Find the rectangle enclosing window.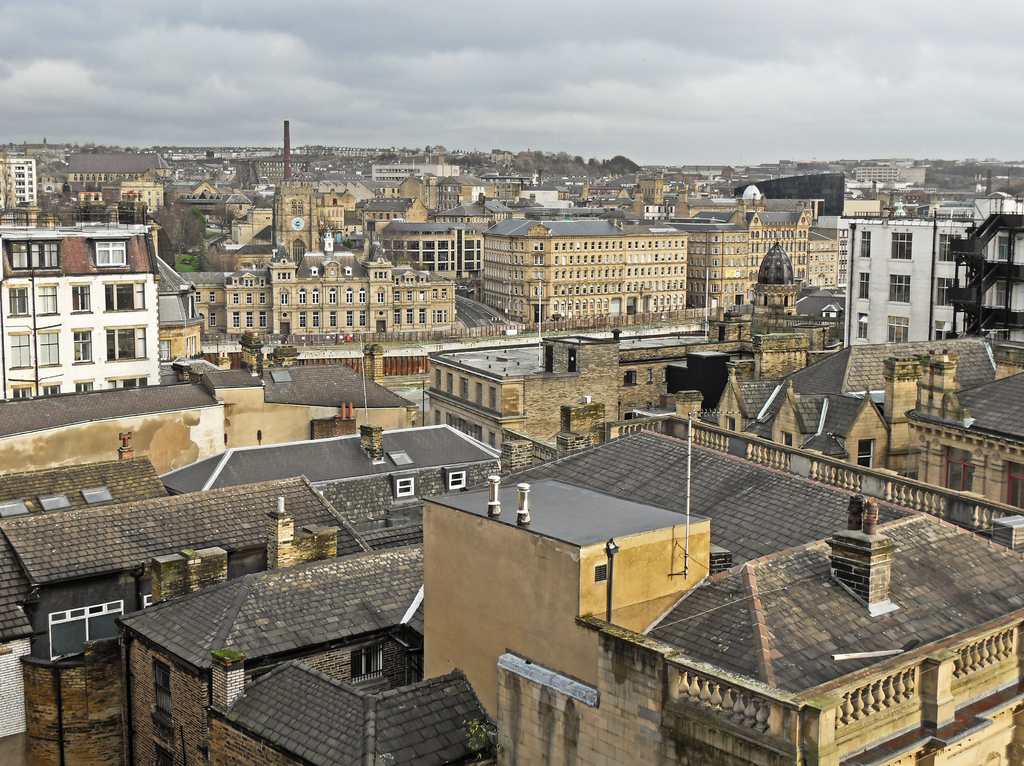
BBox(449, 473, 463, 491).
